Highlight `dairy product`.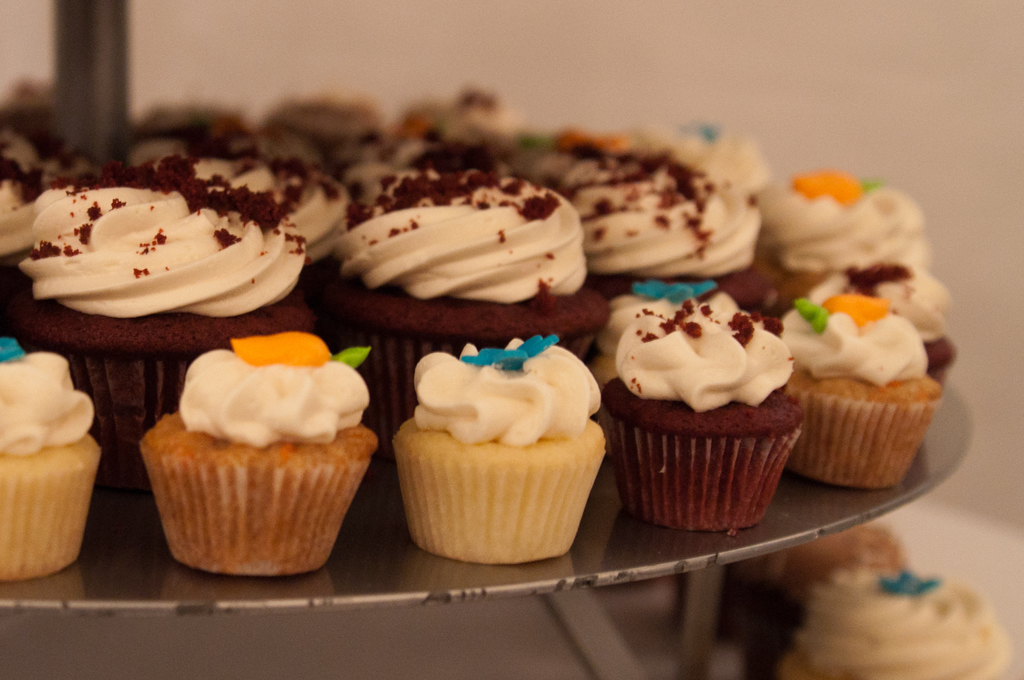
Highlighted region: <box>166,142,342,247</box>.
